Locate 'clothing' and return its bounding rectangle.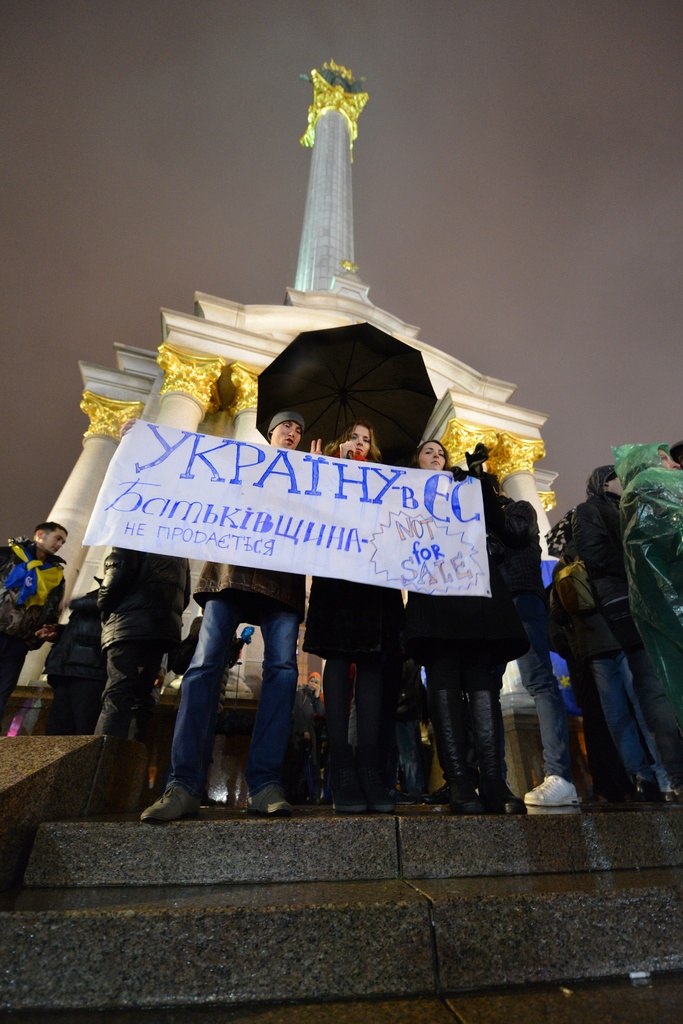
x1=401, y1=556, x2=534, y2=787.
